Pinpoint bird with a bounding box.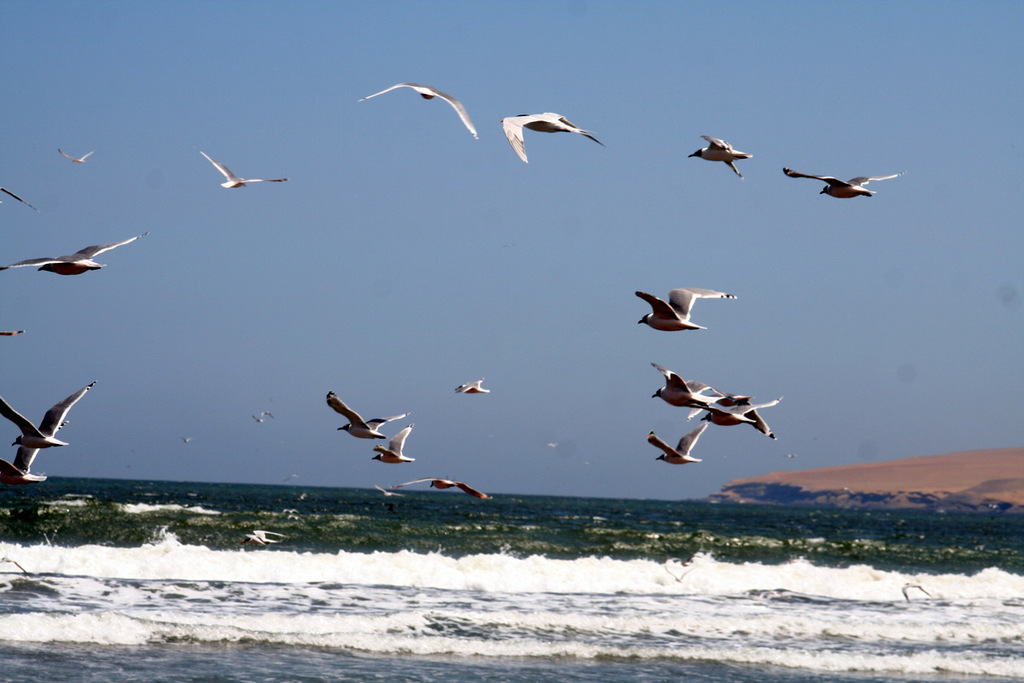
select_region(453, 379, 497, 398).
